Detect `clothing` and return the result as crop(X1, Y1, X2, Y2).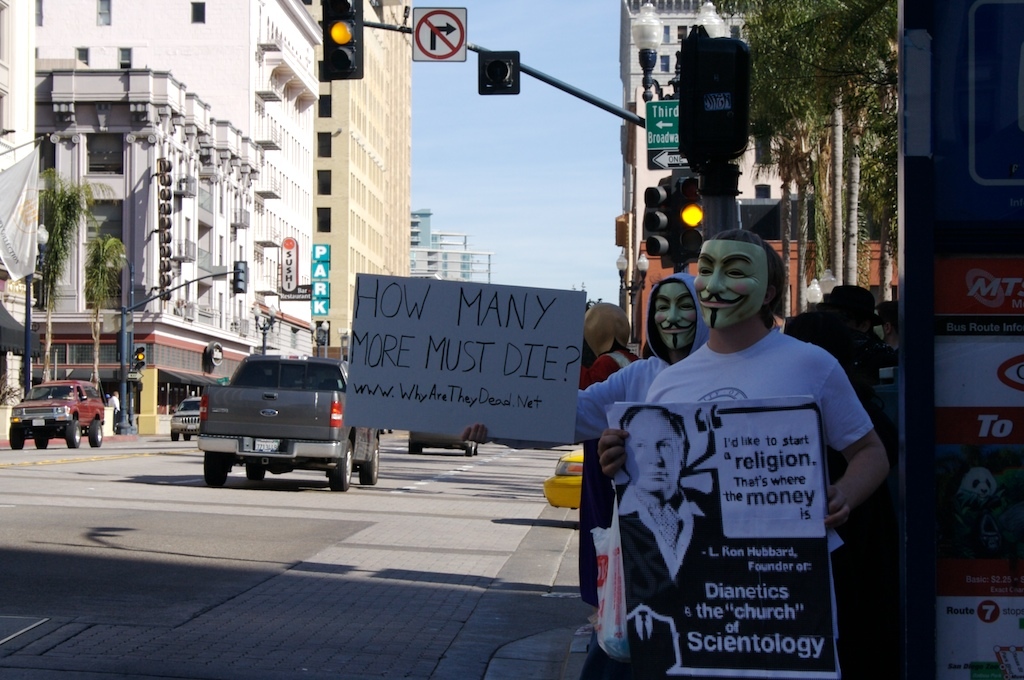
crop(623, 479, 725, 645).
